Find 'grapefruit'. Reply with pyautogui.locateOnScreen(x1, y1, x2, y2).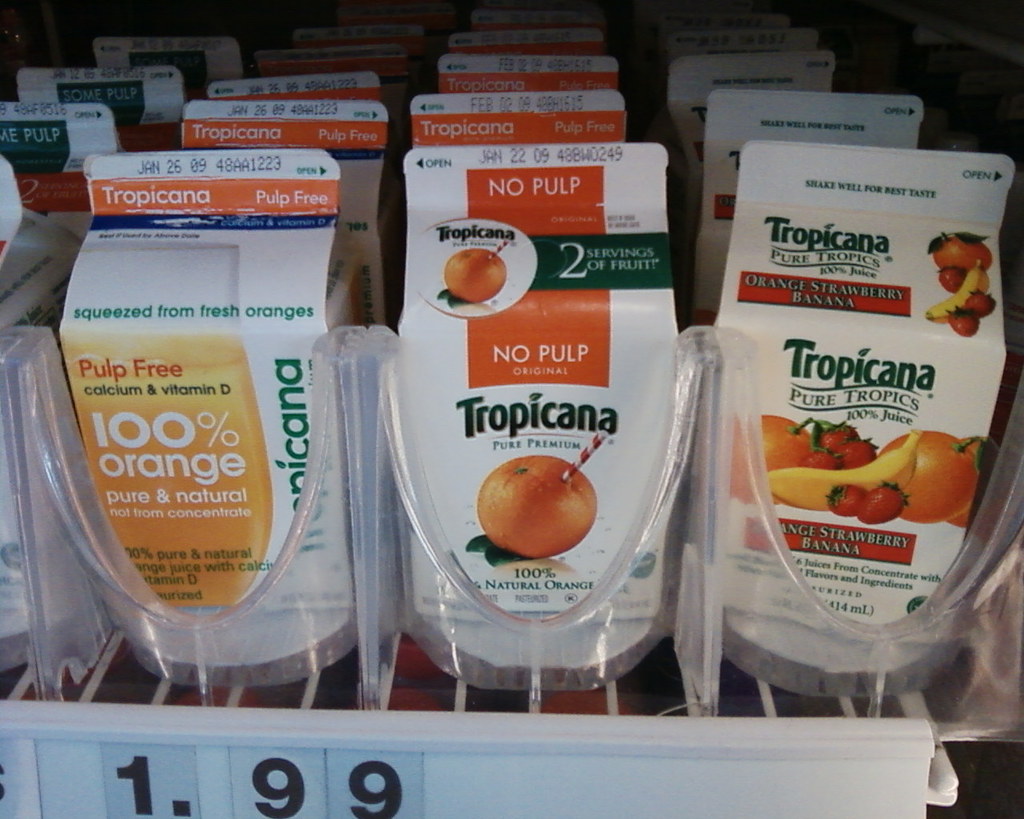
pyautogui.locateOnScreen(474, 456, 590, 568).
